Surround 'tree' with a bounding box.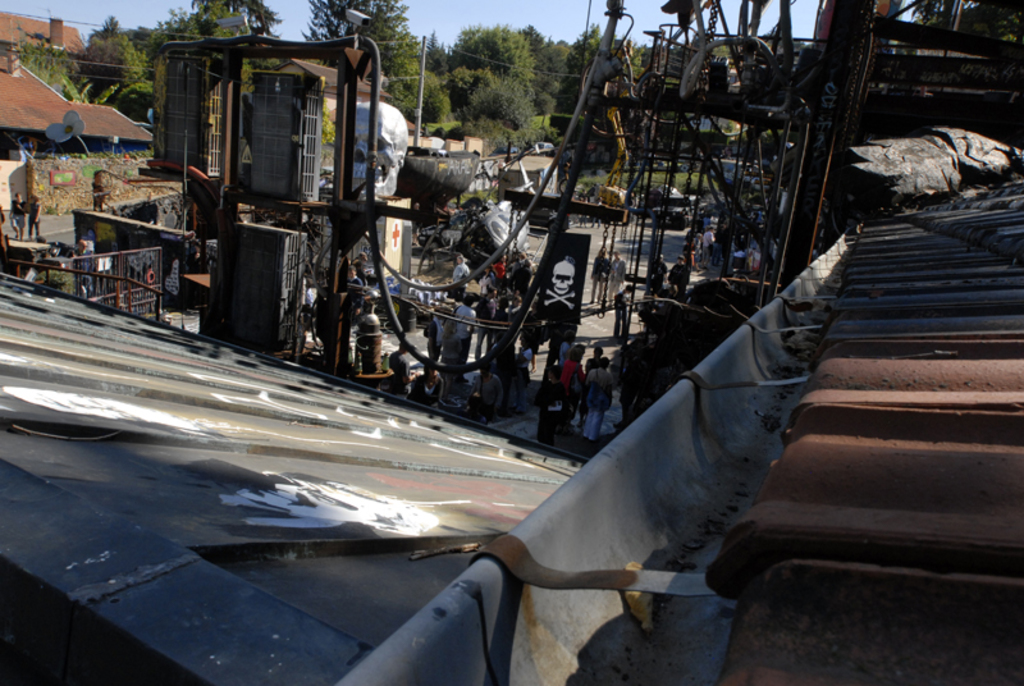
442 15 545 138.
